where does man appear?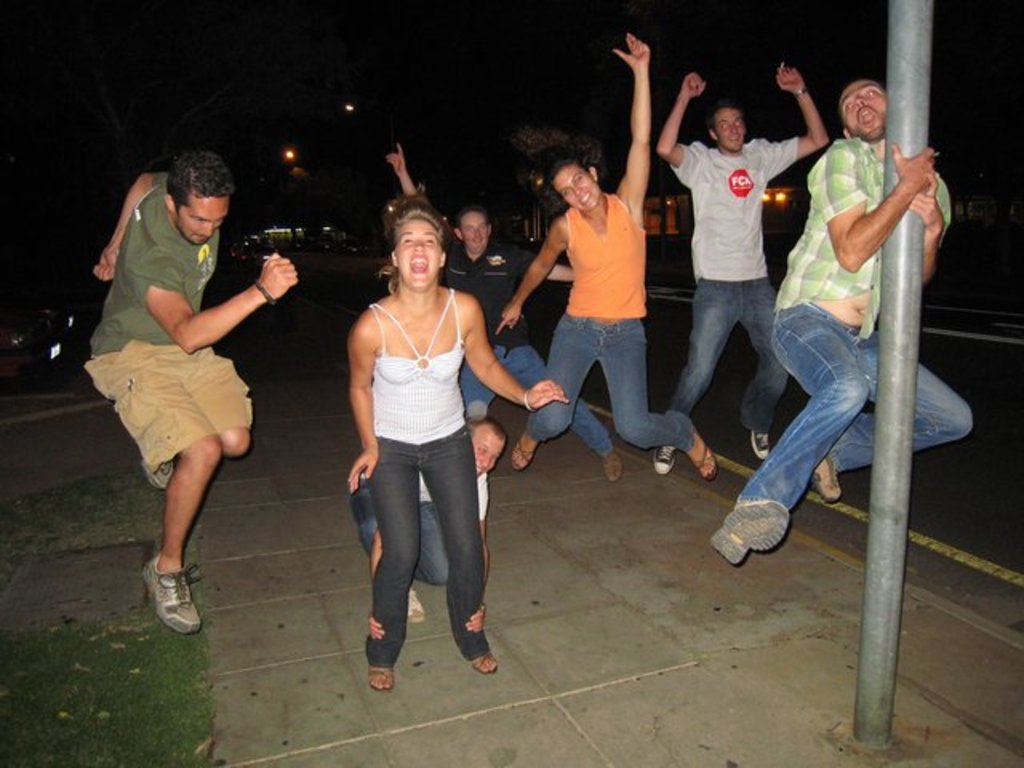
Appears at [389,126,634,491].
